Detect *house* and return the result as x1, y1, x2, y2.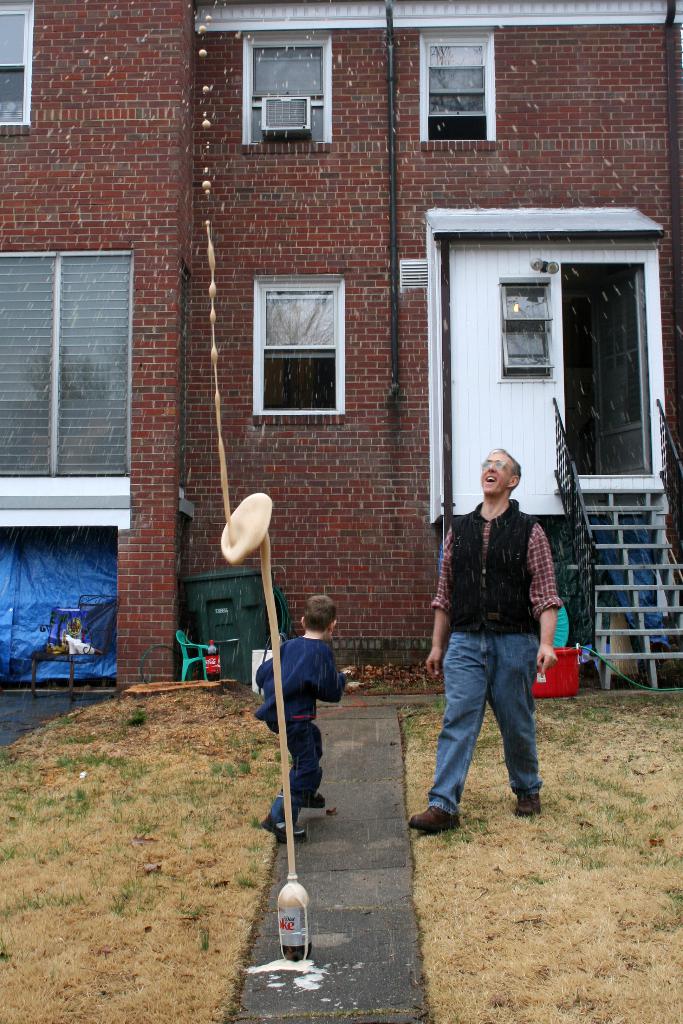
0, 0, 682, 693.
